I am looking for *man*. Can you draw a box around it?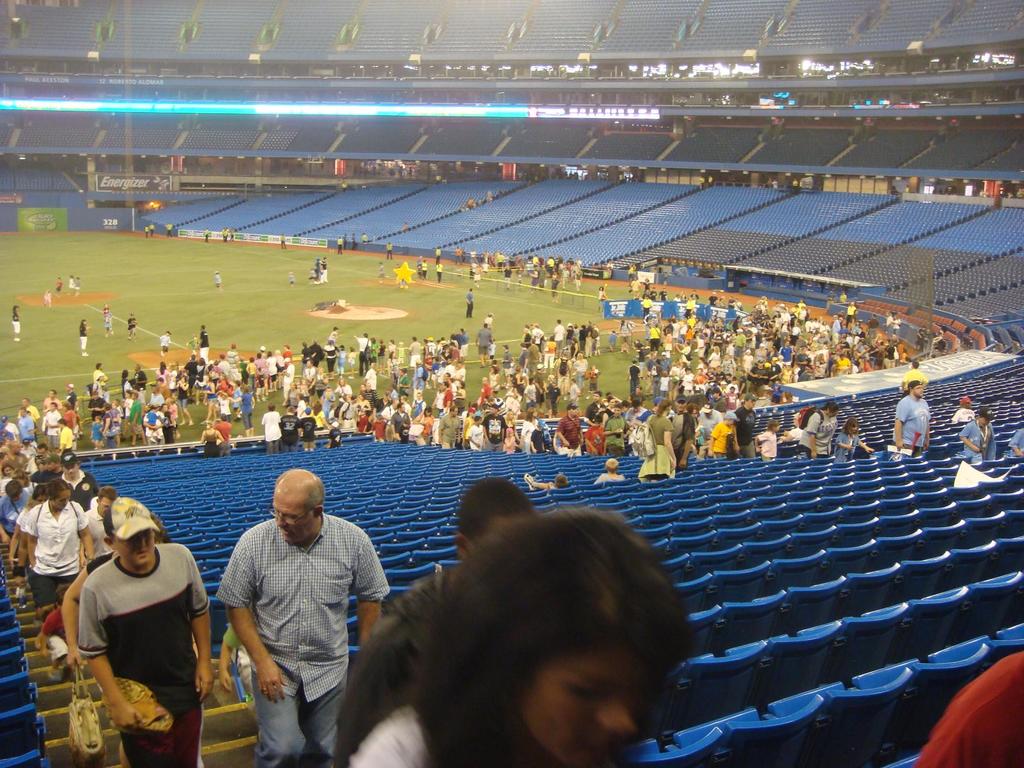
Sure, the bounding box is {"x1": 728, "y1": 393, "x2": 755, "y2": 460}.
